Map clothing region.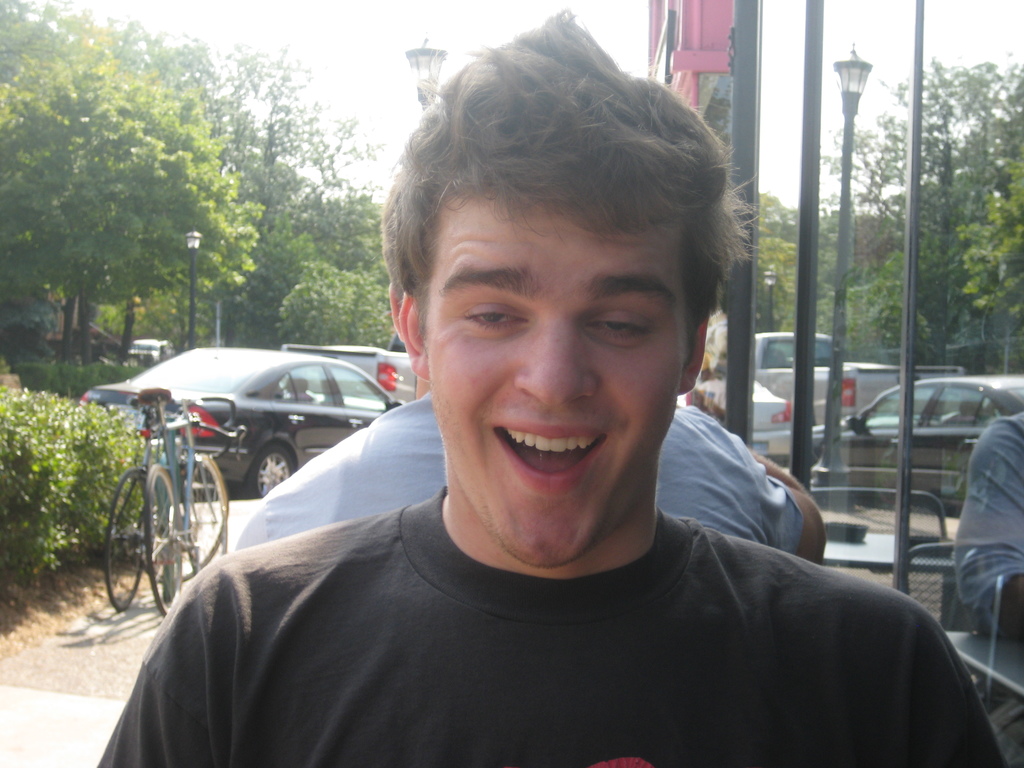
Mapped to [234, 390, 803, 556].
